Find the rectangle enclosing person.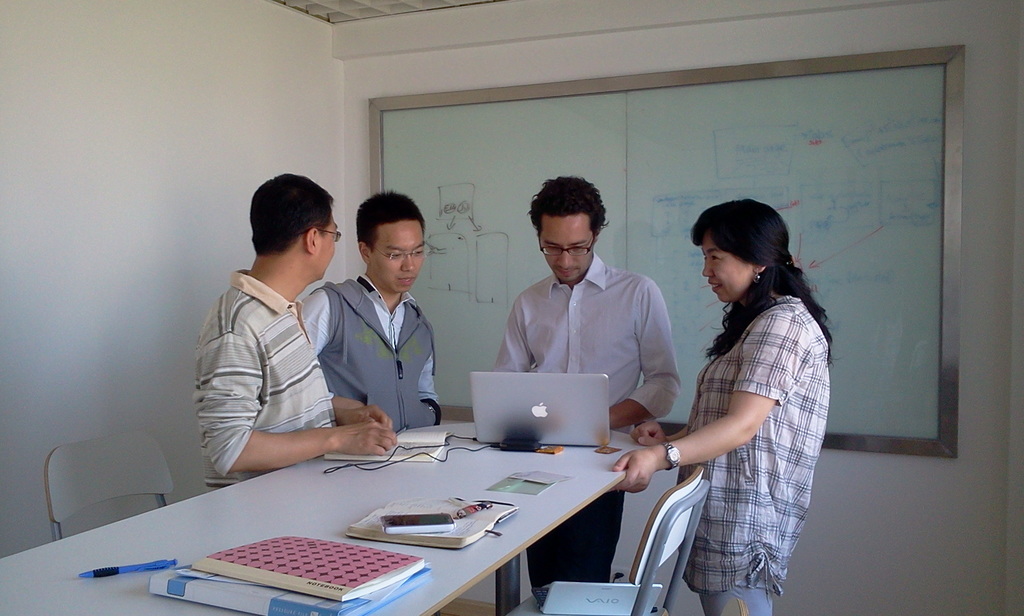
<box>487,174,684,599</box>.
